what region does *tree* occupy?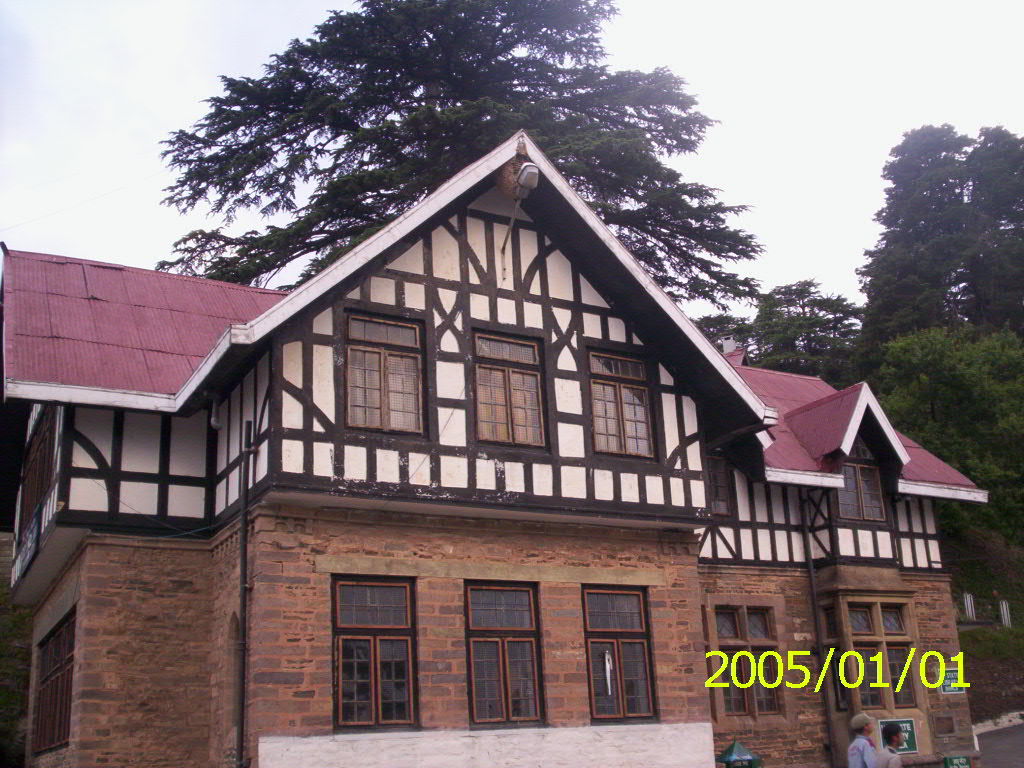
152,0,763,356.
